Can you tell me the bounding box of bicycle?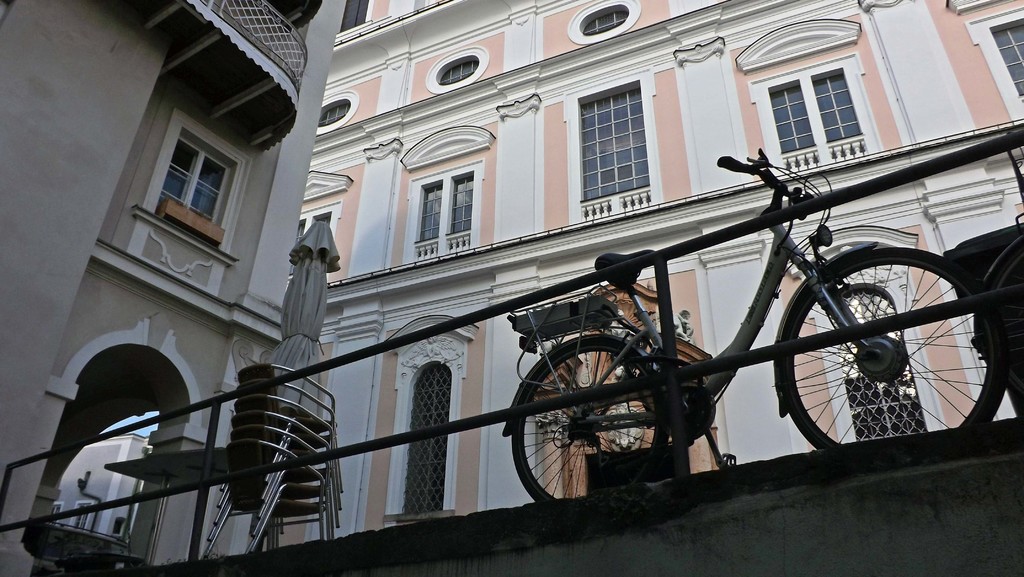
bbox=[477, 138, 998, 502].
